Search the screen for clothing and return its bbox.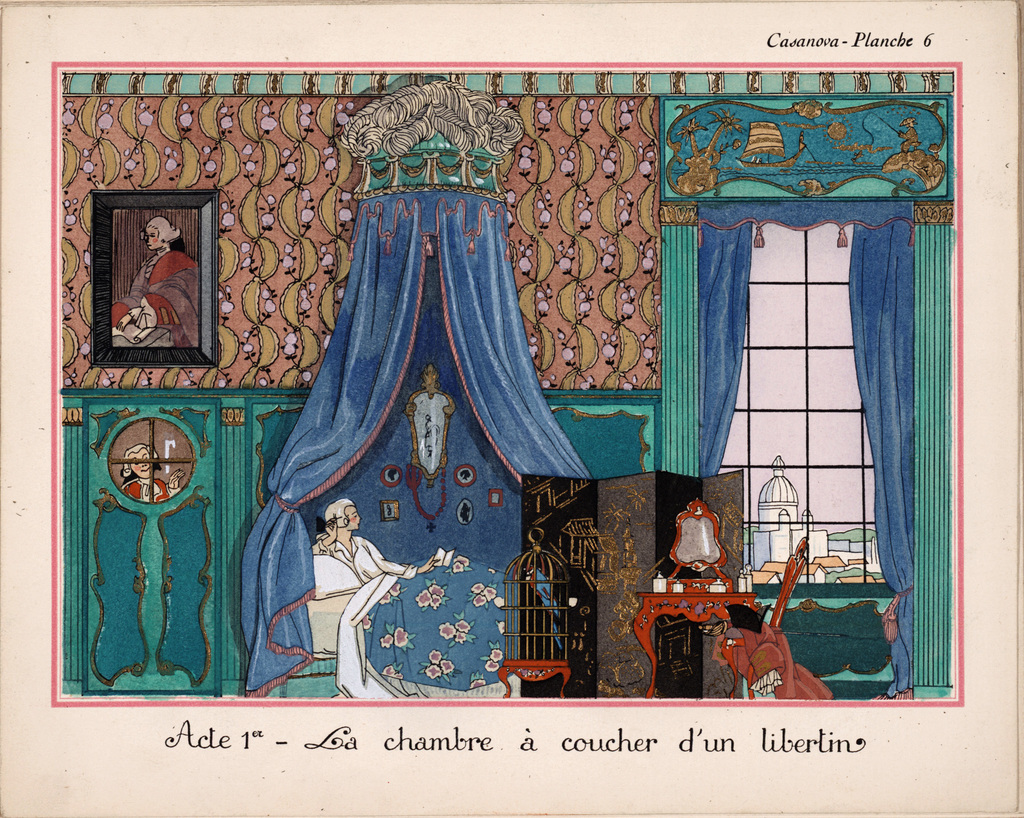
Found: 108,246,193,347.
